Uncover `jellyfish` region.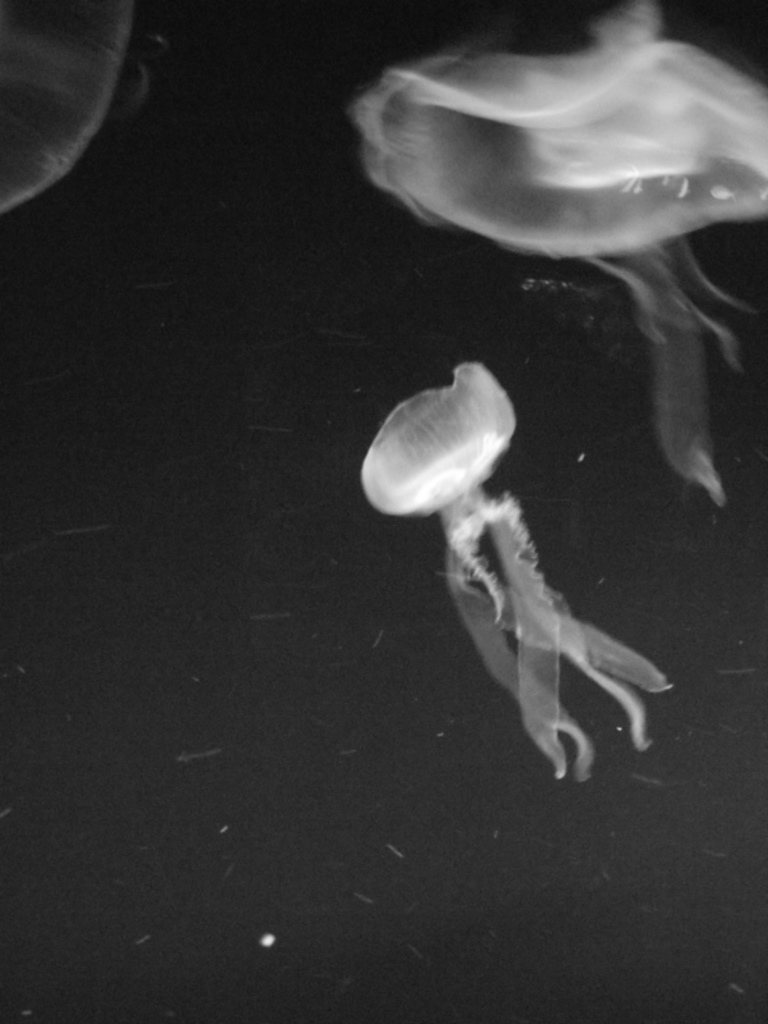
Uncovered: rect(358, 0, 767, 518).
